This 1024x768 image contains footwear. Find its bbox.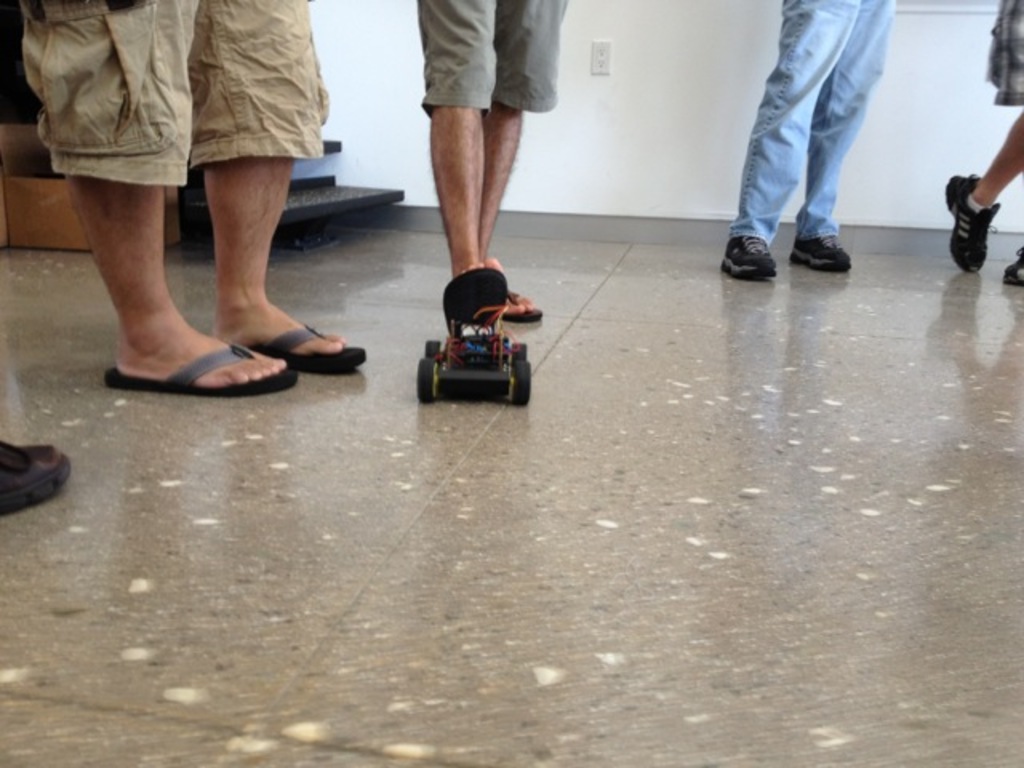
<region>96, 338, 290, 400</region>.
